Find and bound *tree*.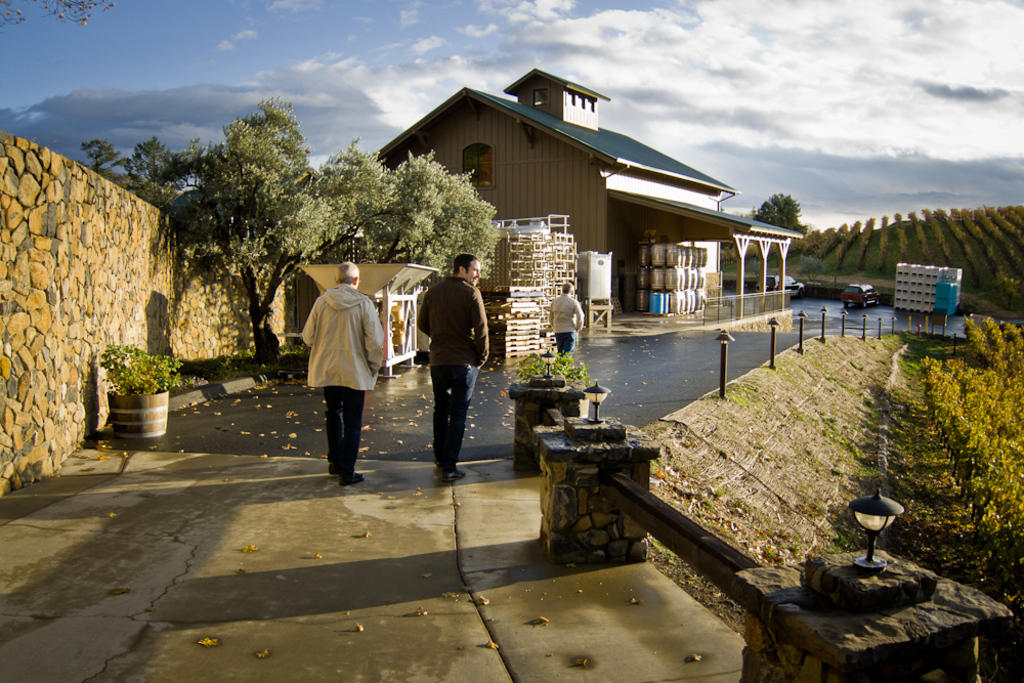
Bound: box(361, 142, 500, 301).
